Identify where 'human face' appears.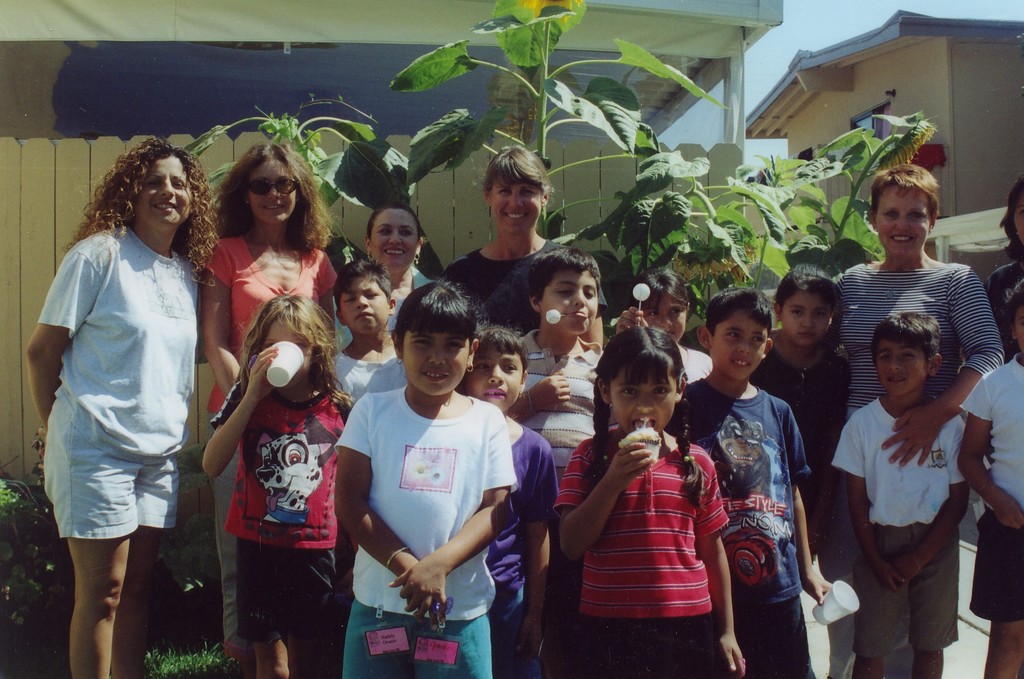
Appears at (646, 295, 685, 346).
